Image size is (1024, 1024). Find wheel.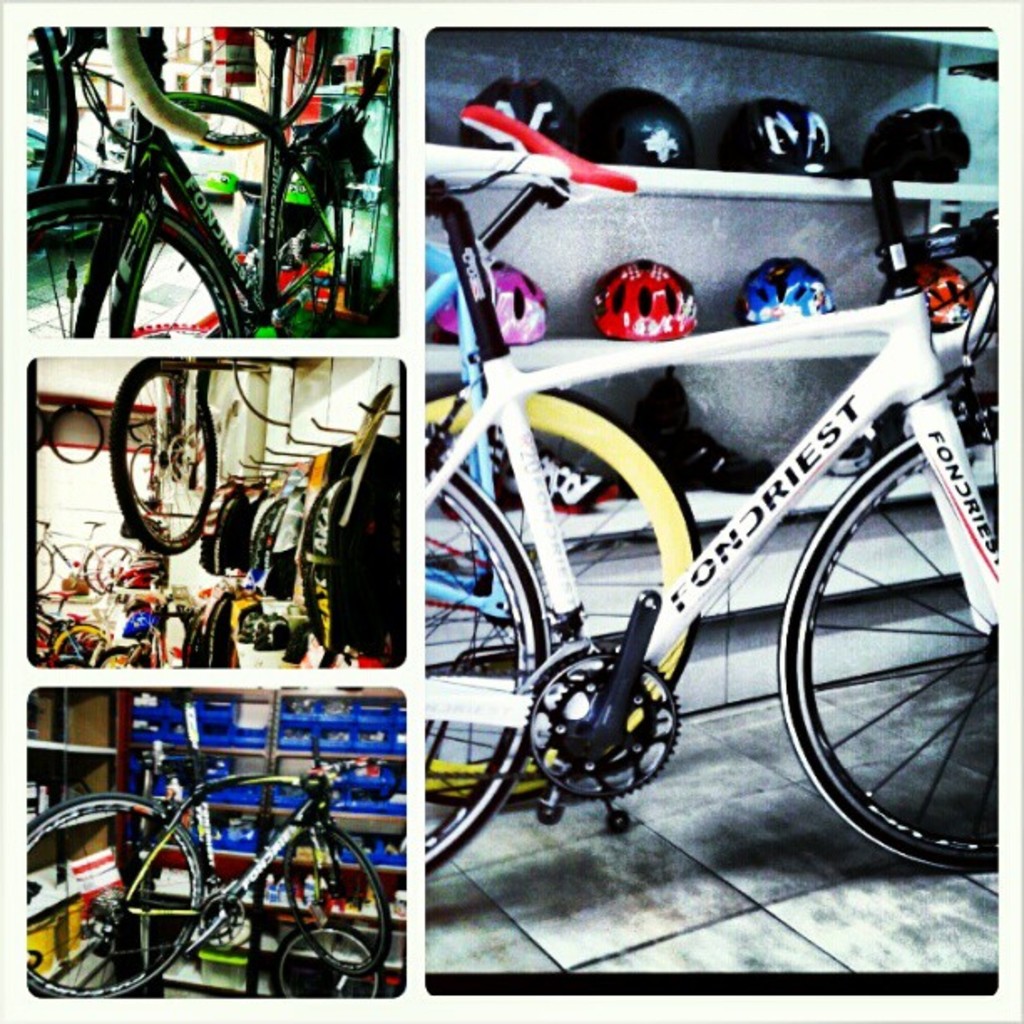
{"left": 25, "top": 532, "right": 52, "bottom": 579}.
